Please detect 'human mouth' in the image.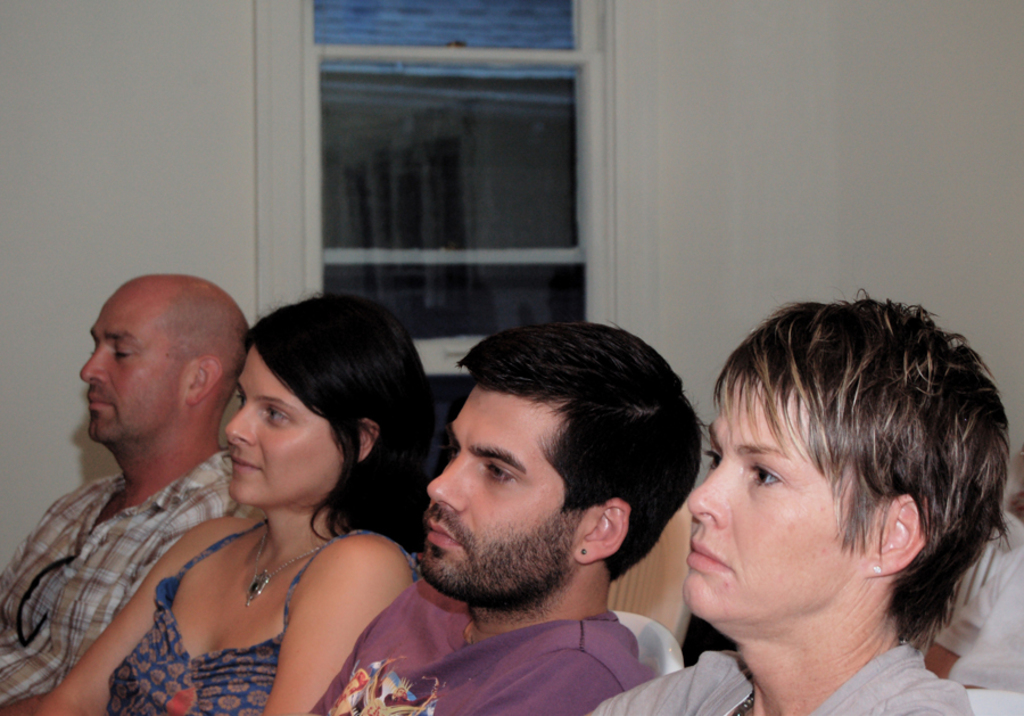
688:542:736:570.
